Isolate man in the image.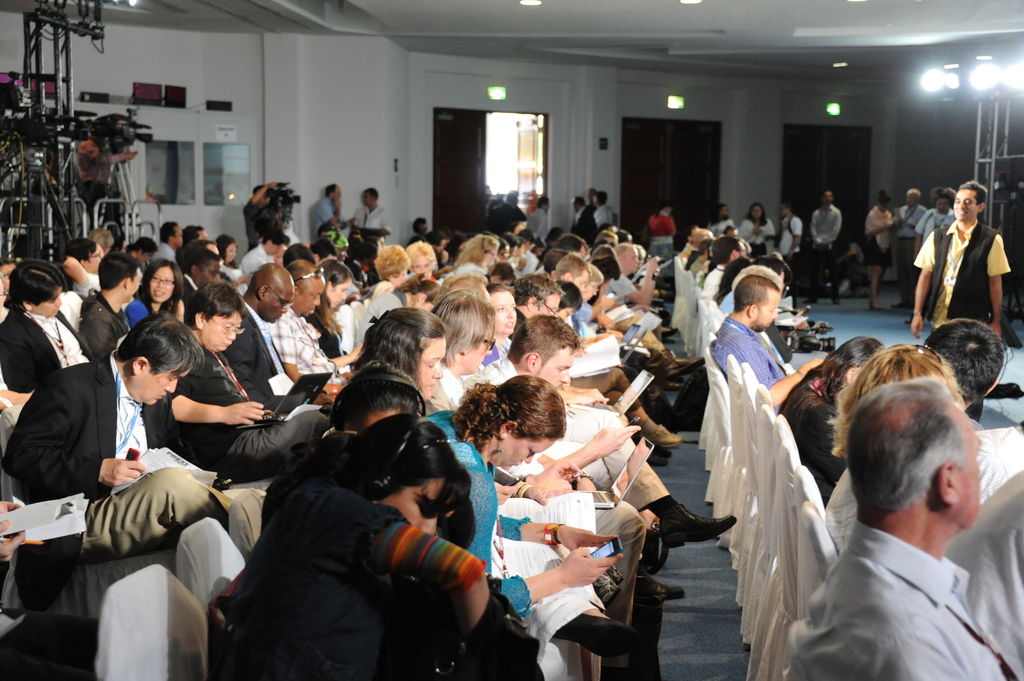
Isolated region: 1 308 235 568.
